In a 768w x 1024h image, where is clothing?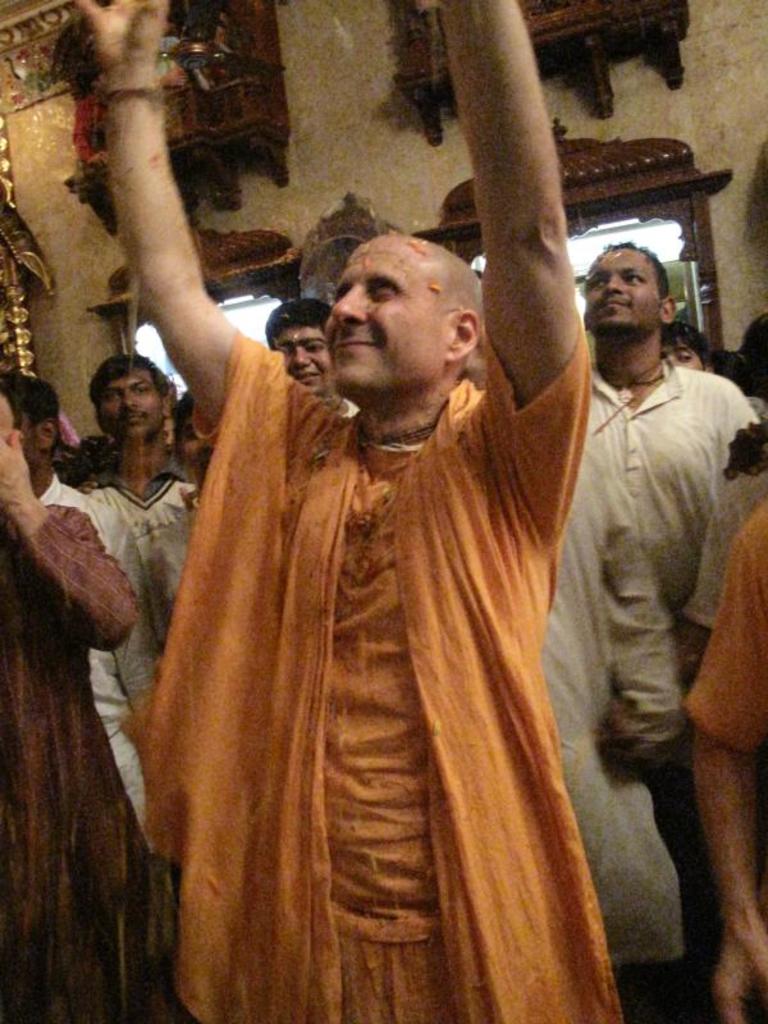
box(0, 504, 169, 1023).
